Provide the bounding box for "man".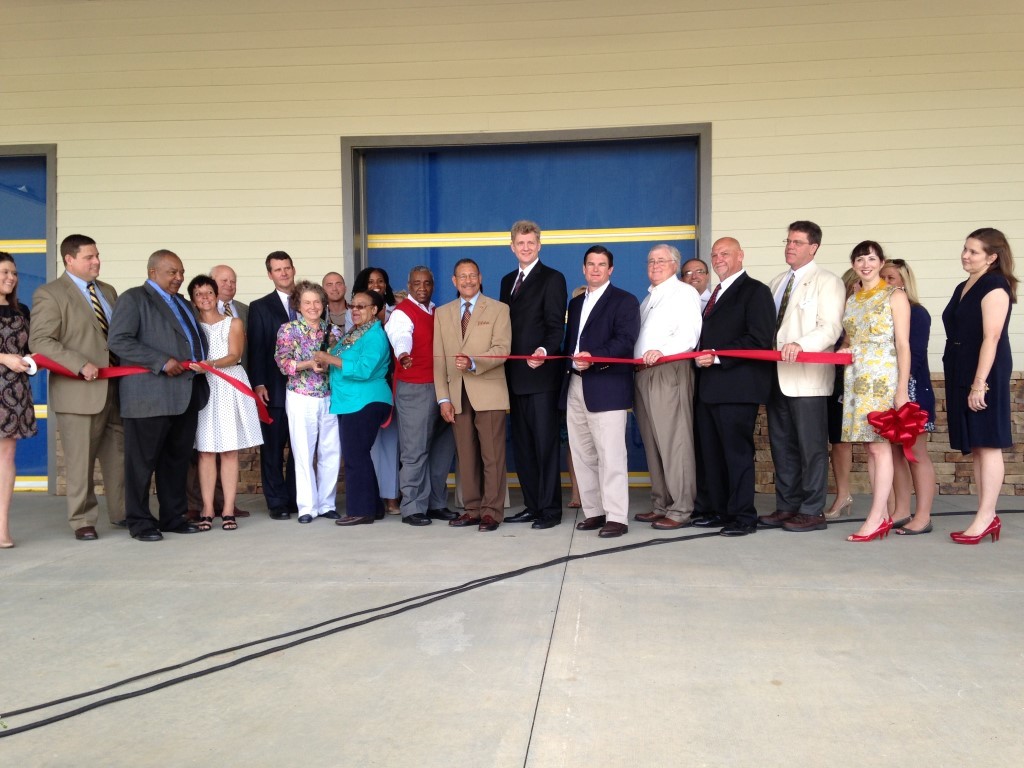
detection(761, 216, 845, 533).
